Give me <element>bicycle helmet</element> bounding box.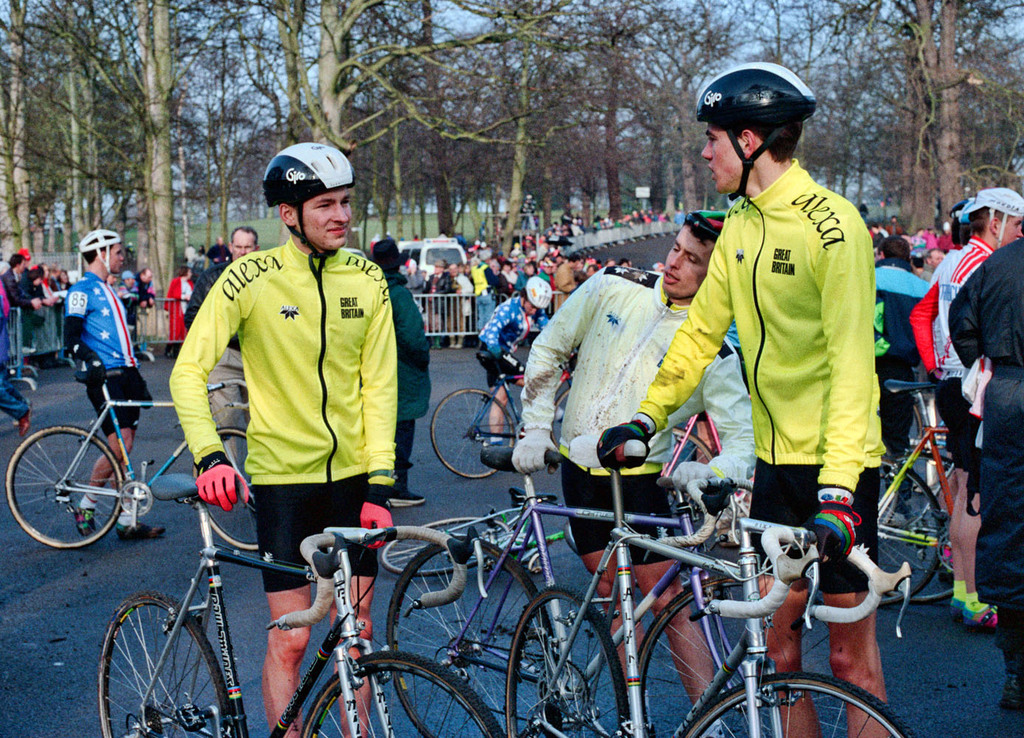
bbox(526, 275, 552, 308).
